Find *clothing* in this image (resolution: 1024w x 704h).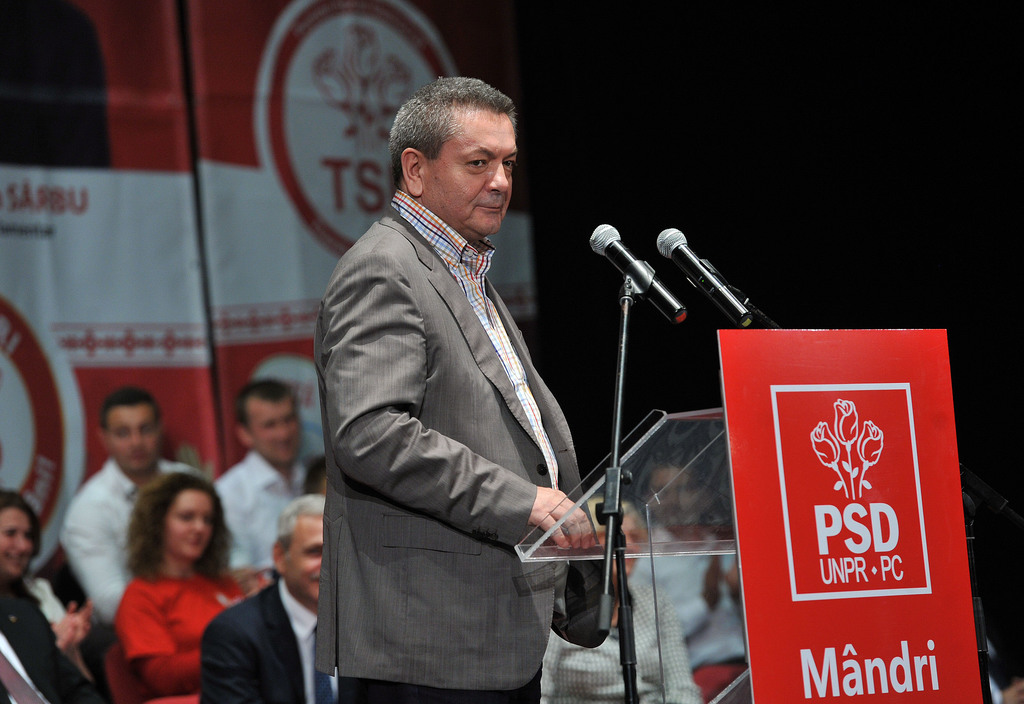
region(218, 449, 312, 543).
